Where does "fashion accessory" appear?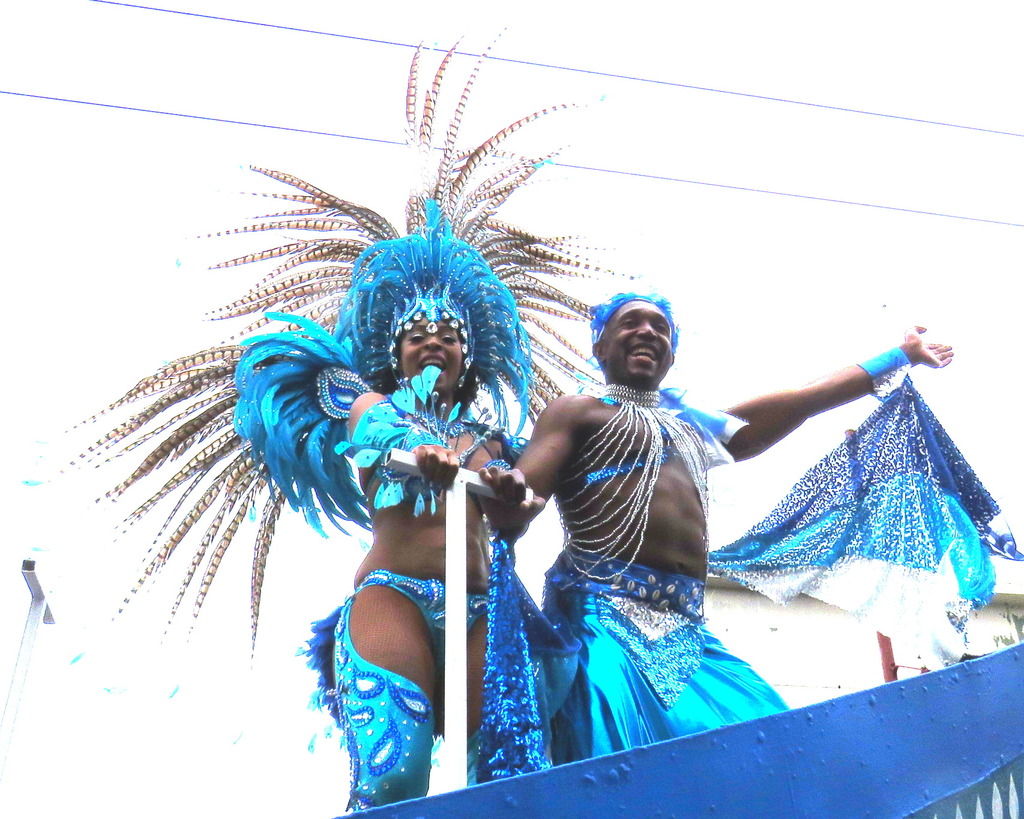
Appears at [564, 384, 710, 582].
